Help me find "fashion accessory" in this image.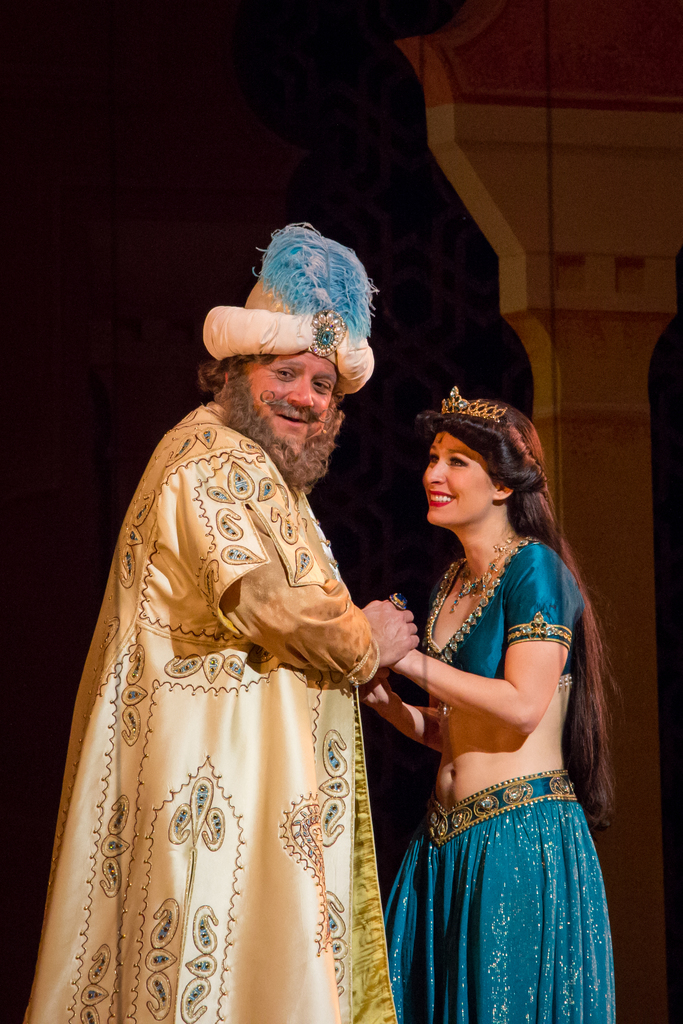
Found it: bbox=(433, 379, 509, 423).
